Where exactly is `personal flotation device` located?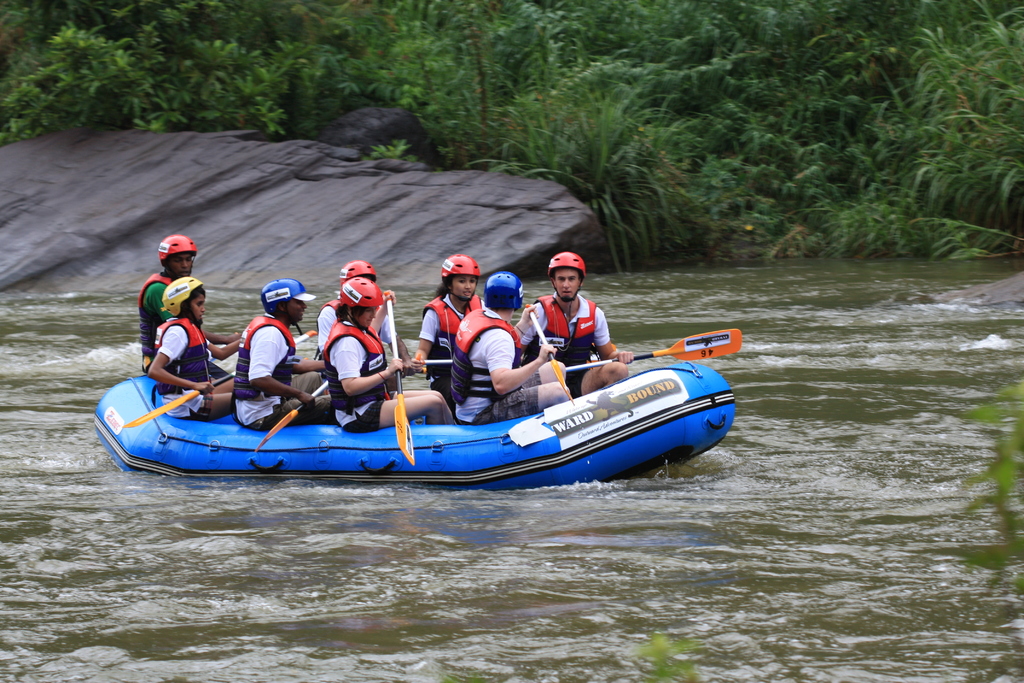
Its bounding box is x1=322 y1=320 x2=389 y2=418.
